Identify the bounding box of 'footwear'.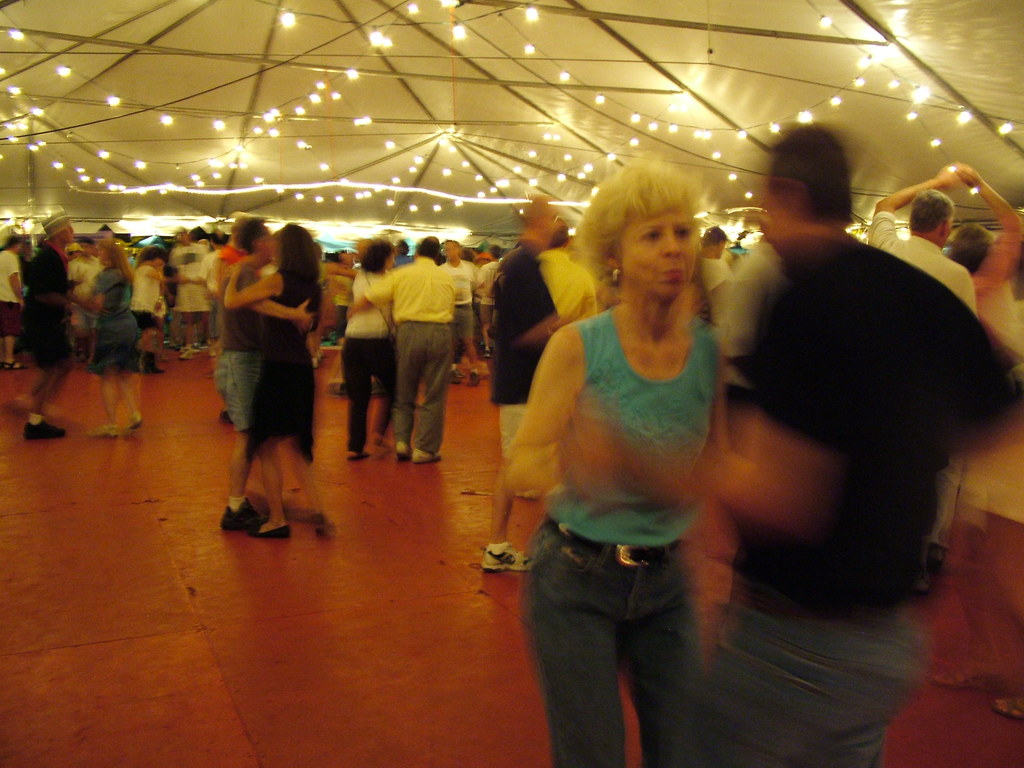
l=447, t=371, r=461, b=384.
